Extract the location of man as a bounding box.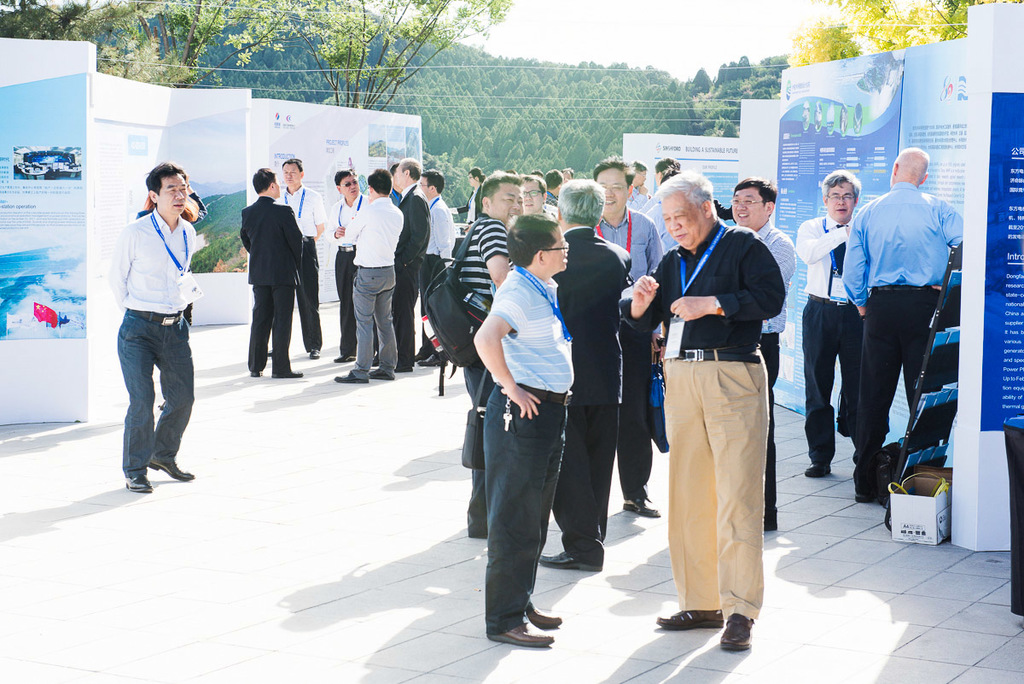
x1=334, y1=170, x2=397, y2=386.
